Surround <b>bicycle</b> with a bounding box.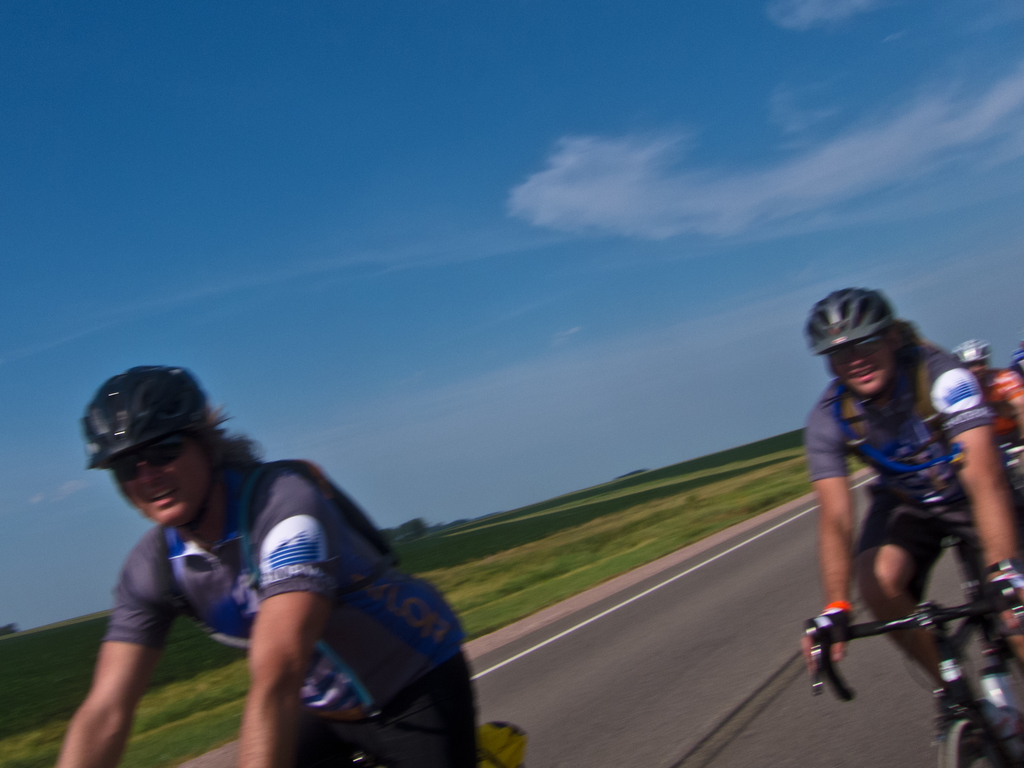
(left=276, top=664, right=529, bottom=767).
